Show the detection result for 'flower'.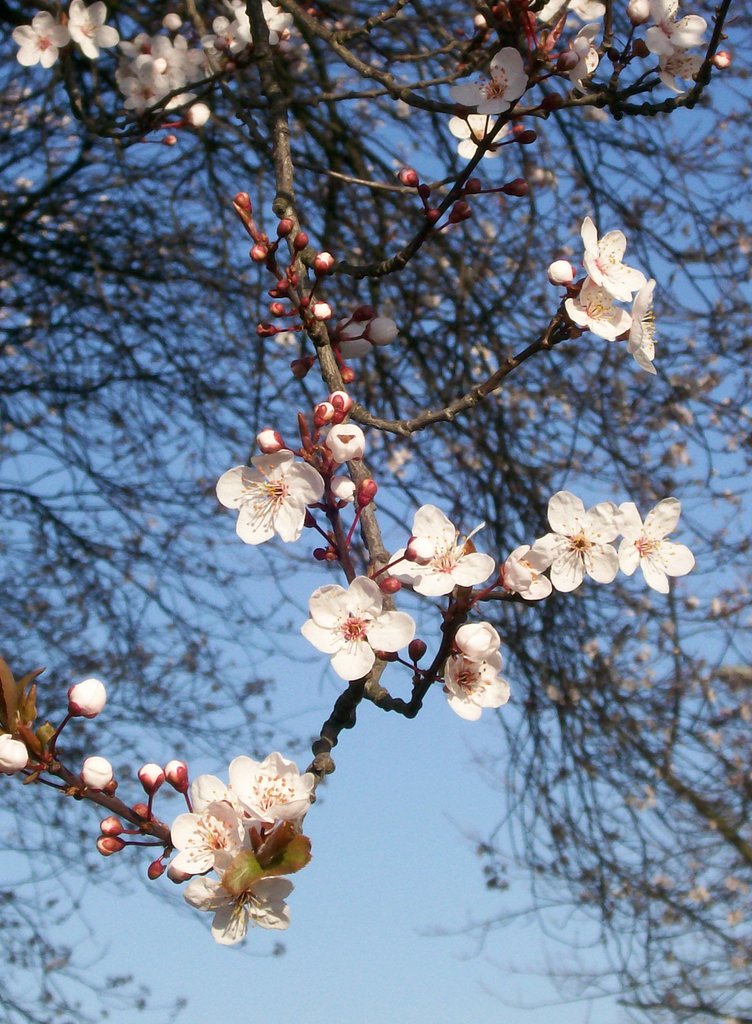
[528, 488, 619, 596].
